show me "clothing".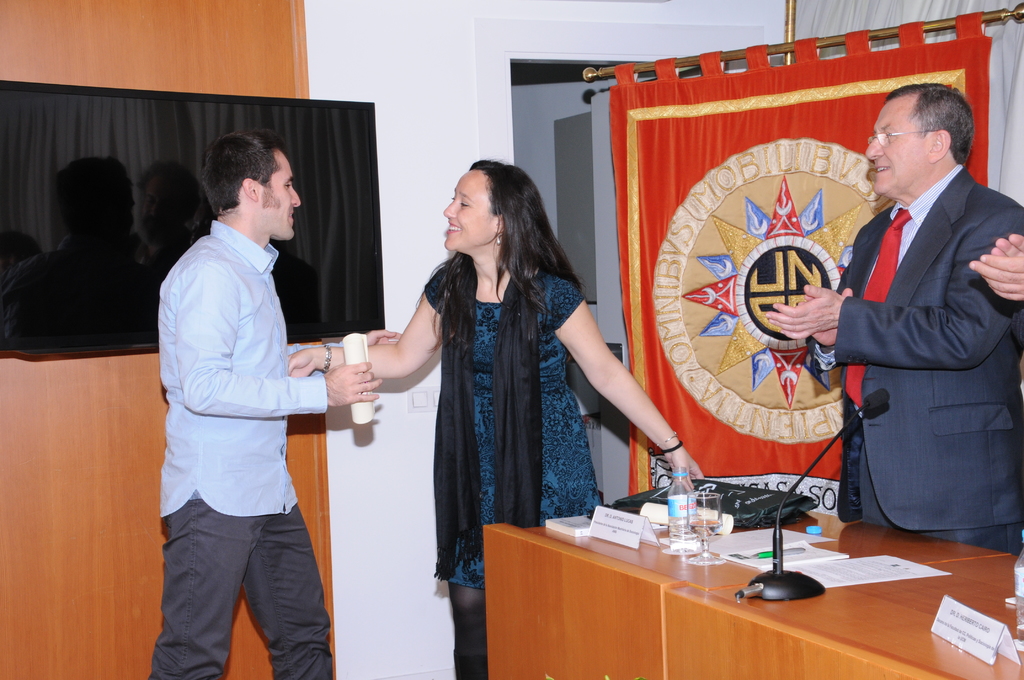
"clothing" is here: (x1=148, y1=166, x2=349, y2=672).
